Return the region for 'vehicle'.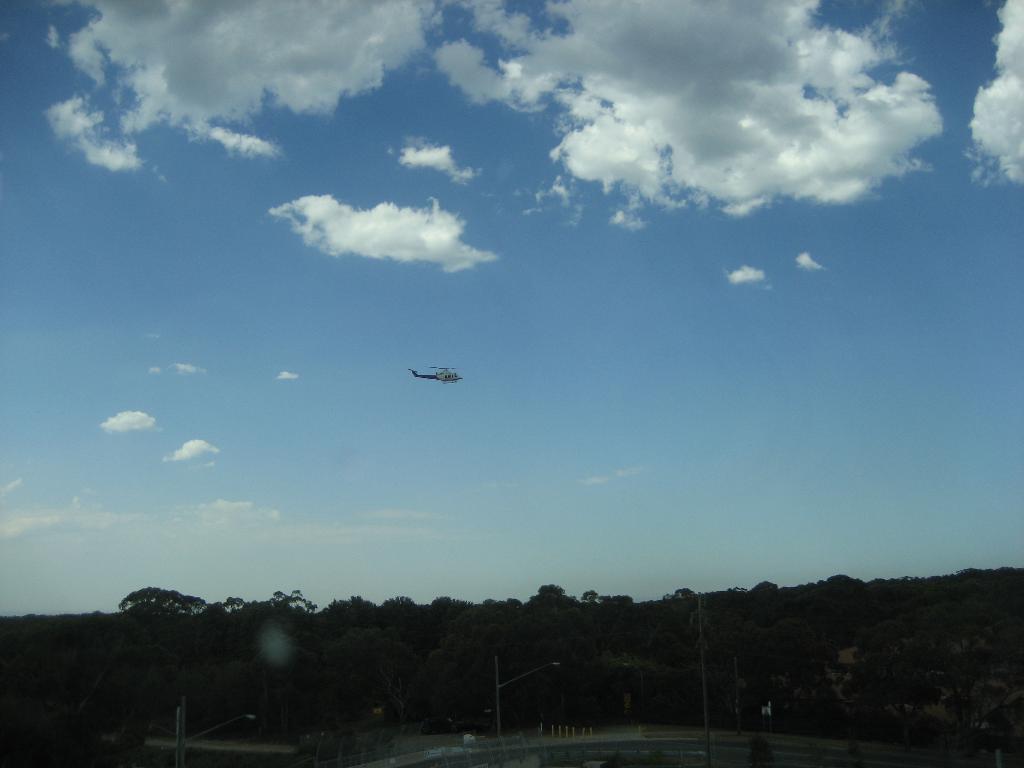
406/364/464/386.
